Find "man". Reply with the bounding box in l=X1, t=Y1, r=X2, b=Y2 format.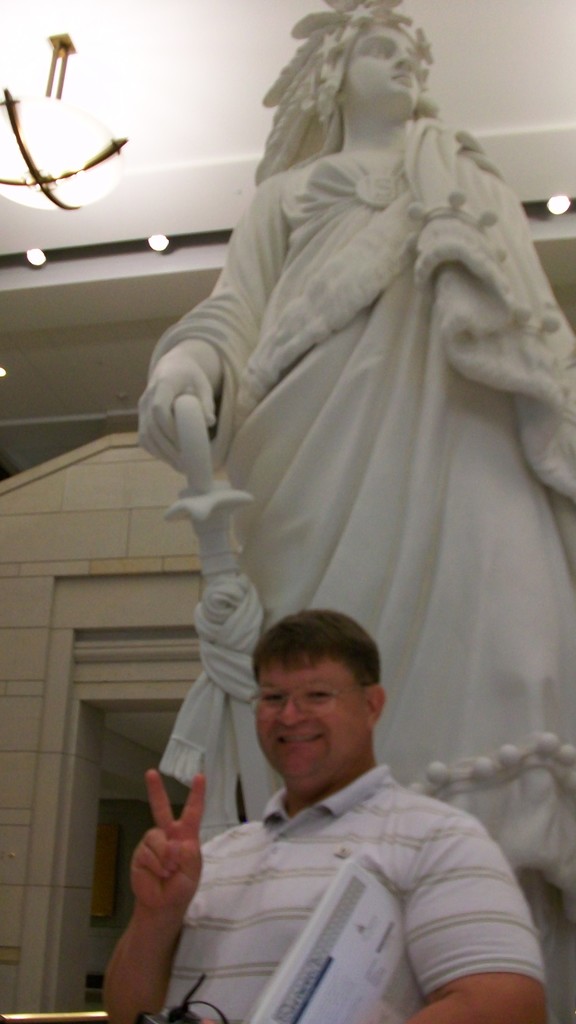
l=93, t=608, r=542, b=1023.
